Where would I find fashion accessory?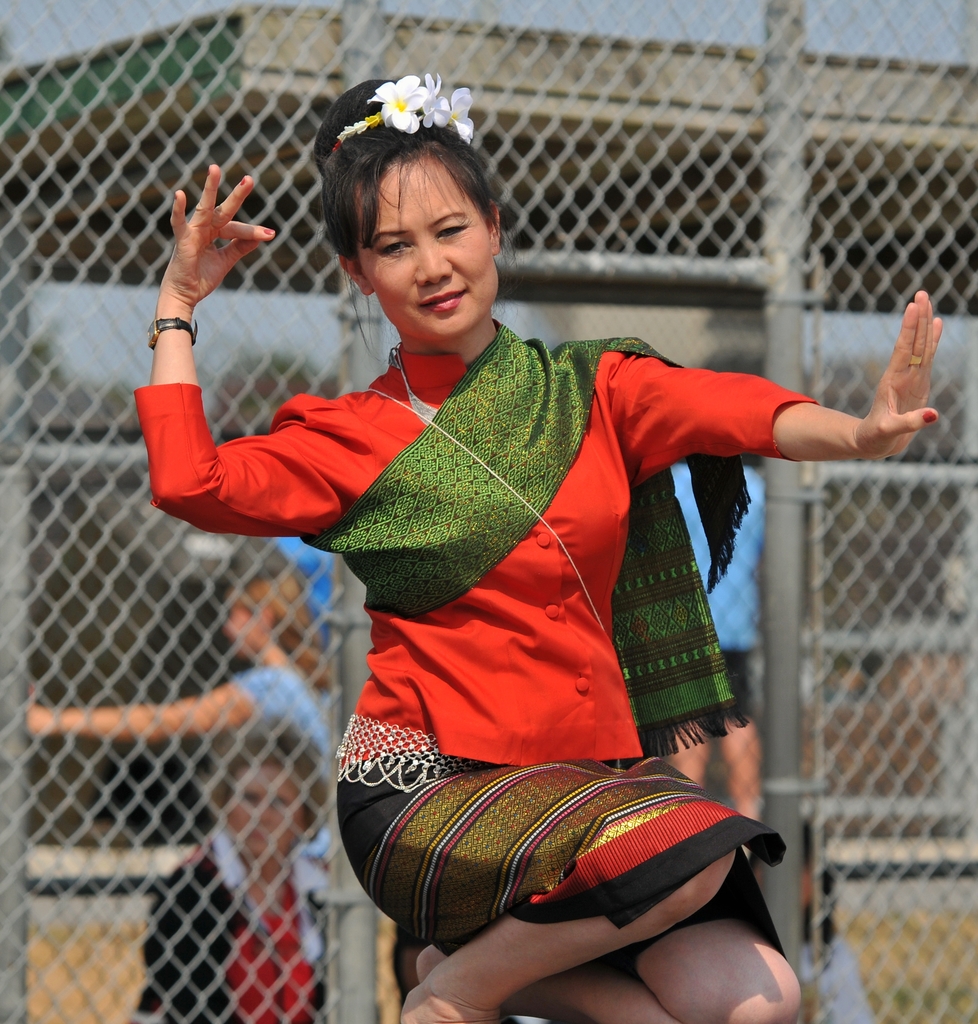
At bbox(331, 715, 501, 796).
